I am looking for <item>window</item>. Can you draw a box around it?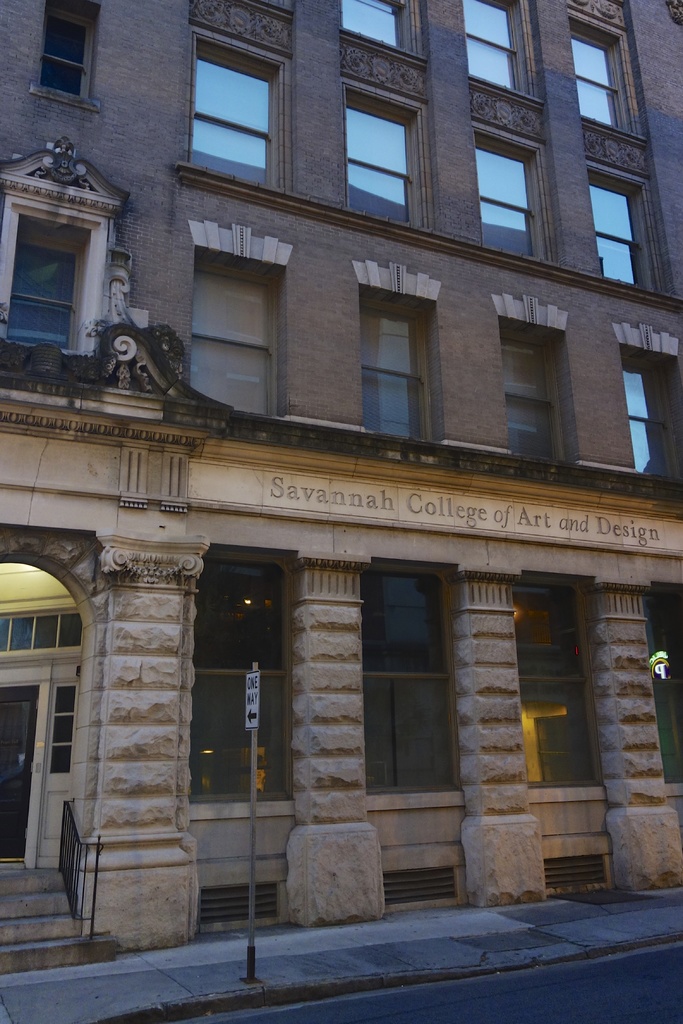
Sure, the bounding box is {"left": 516, "top": 586, "right": 606, "bottom": 790}.
